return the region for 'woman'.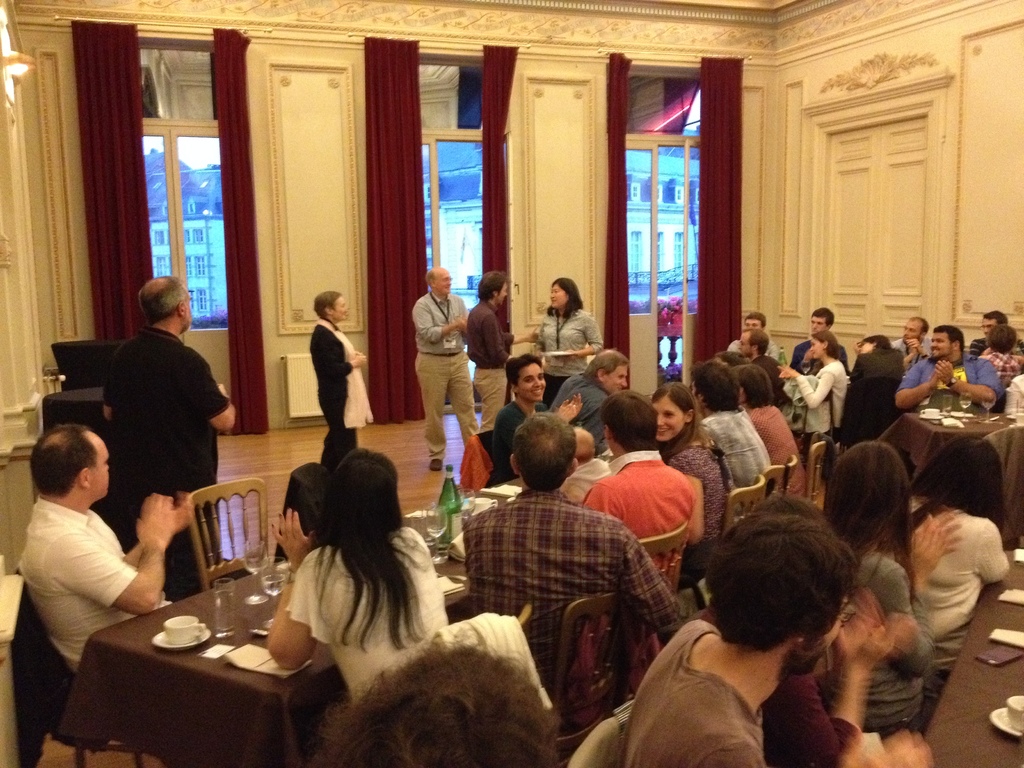
box=[909, 433, 1014, 661].
